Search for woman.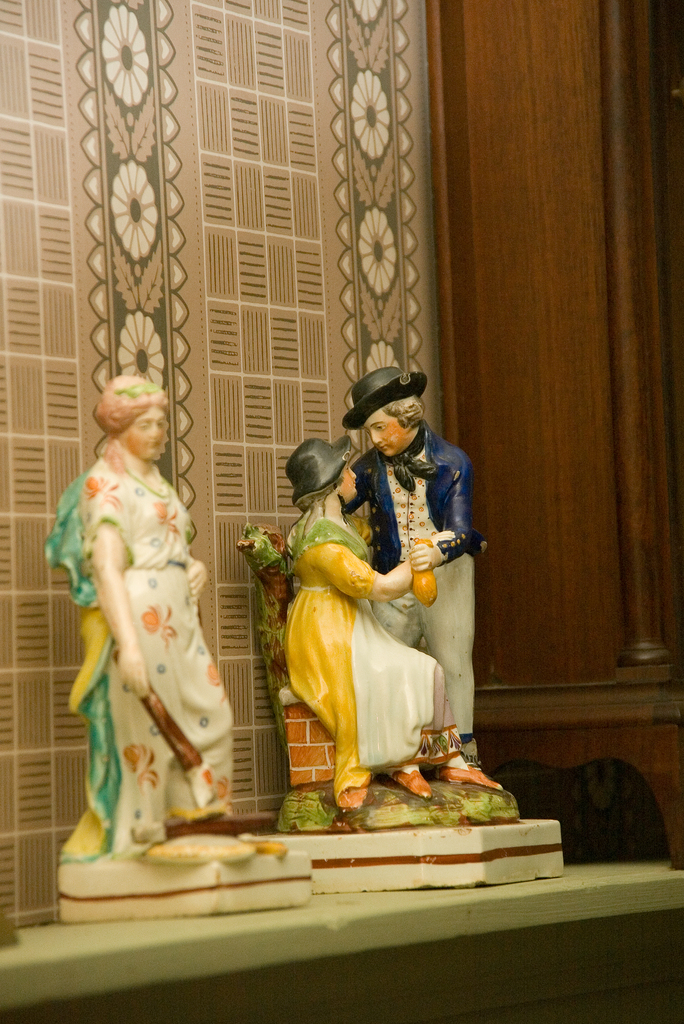
Found at Rect(46, 371, 246, 862).
